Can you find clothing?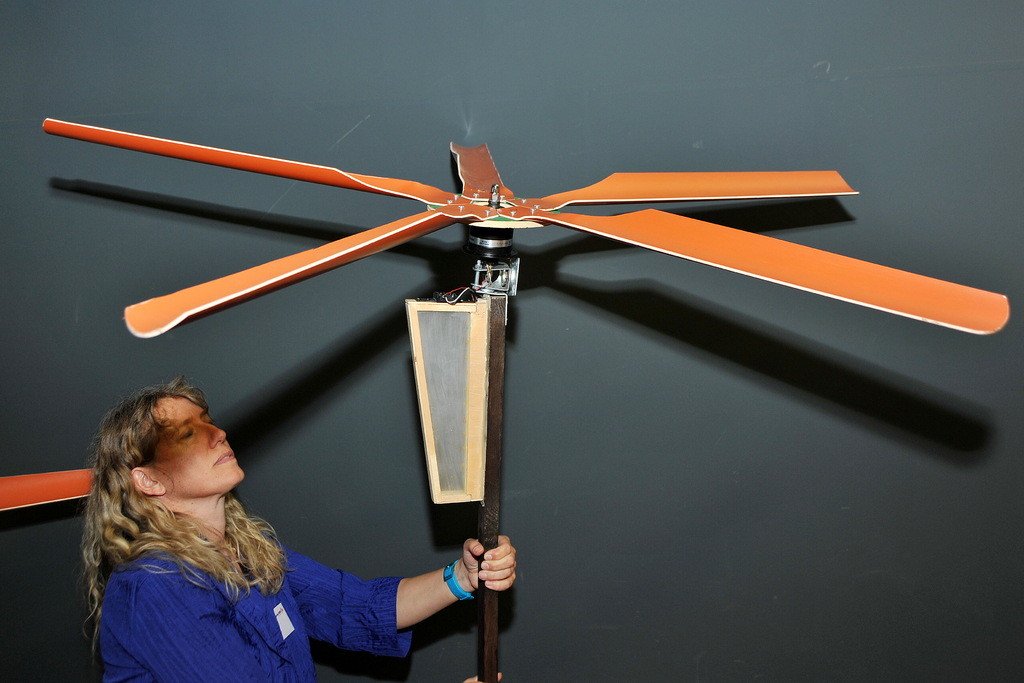
Yes, bounding box: l=75, t=515, r=413, b=682.
